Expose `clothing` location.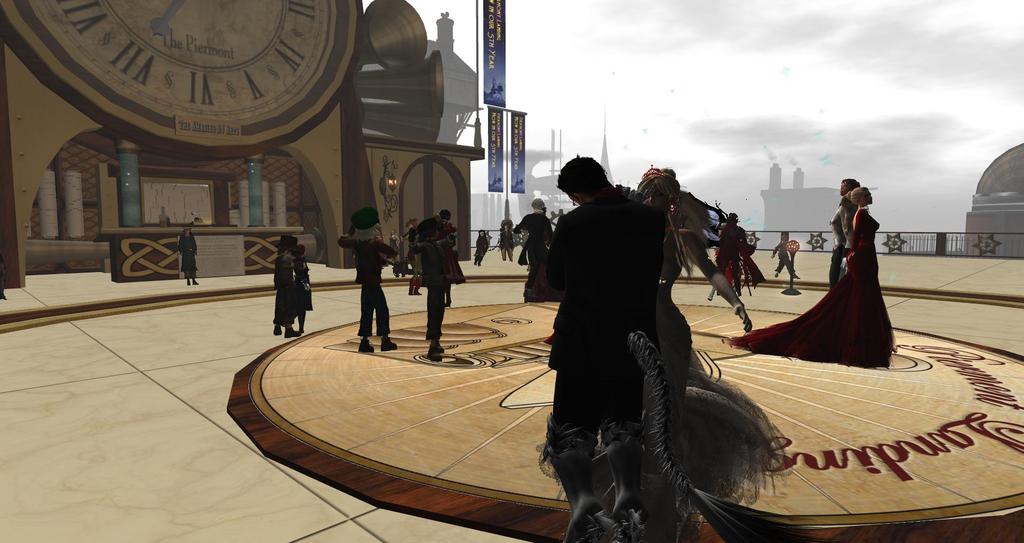
Exposed at bbox(269, 247, 299, 328).
